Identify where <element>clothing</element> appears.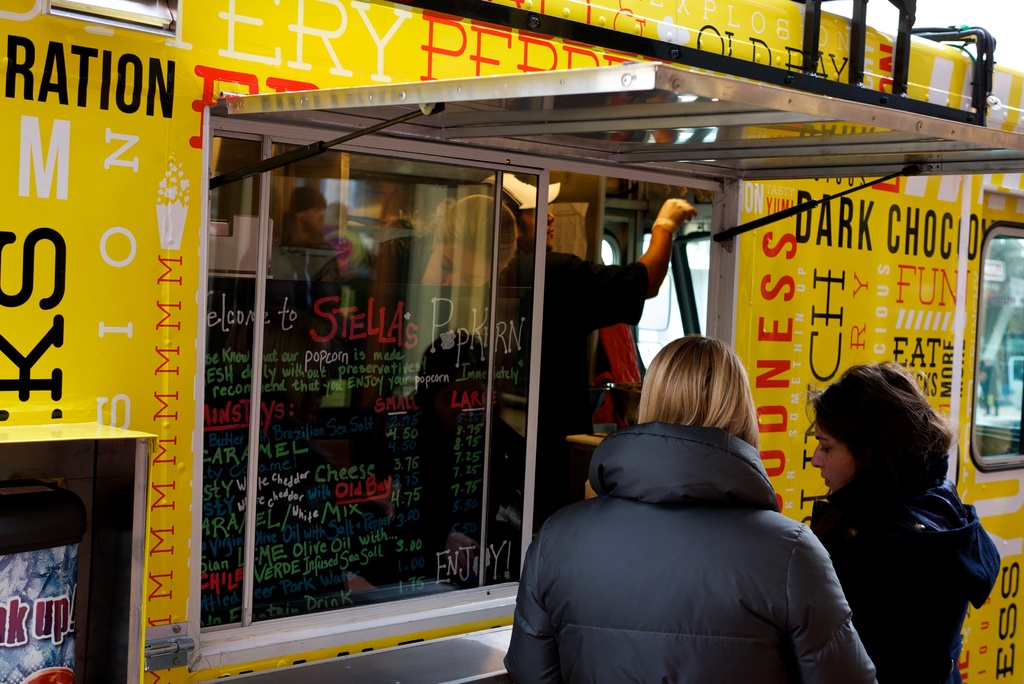
Appears at bbox=(509, 422, 879, 683).
